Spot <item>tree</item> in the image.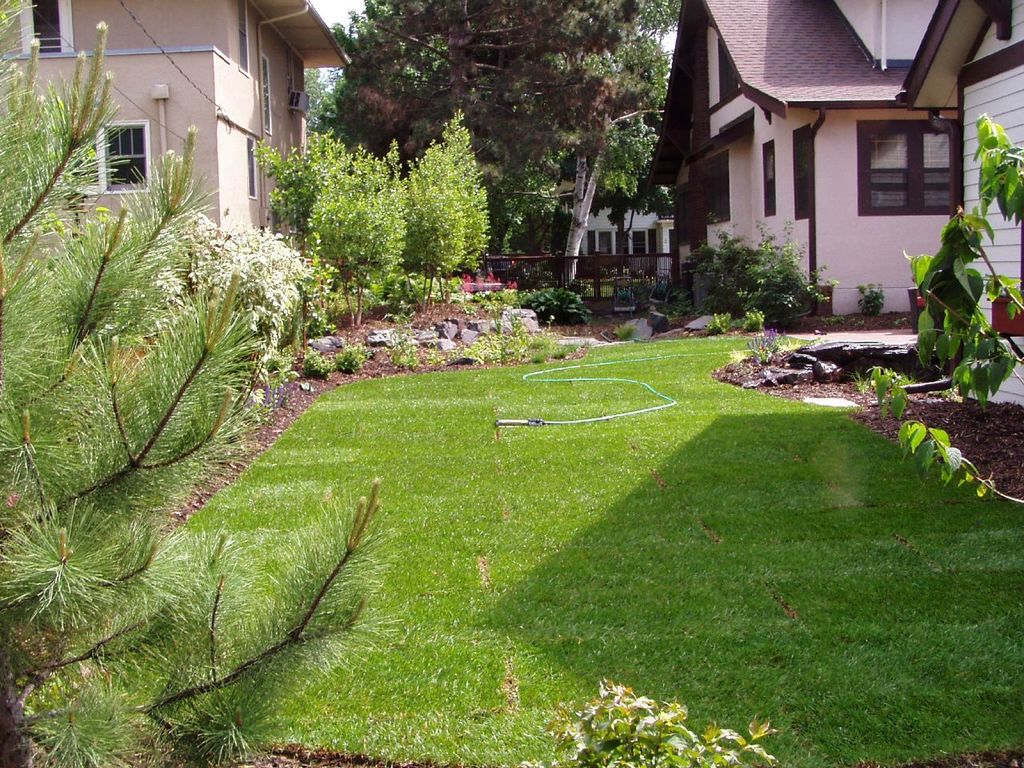
<item>tree</item> found at x1=826, y1=111, x2=1023, y2=550.
